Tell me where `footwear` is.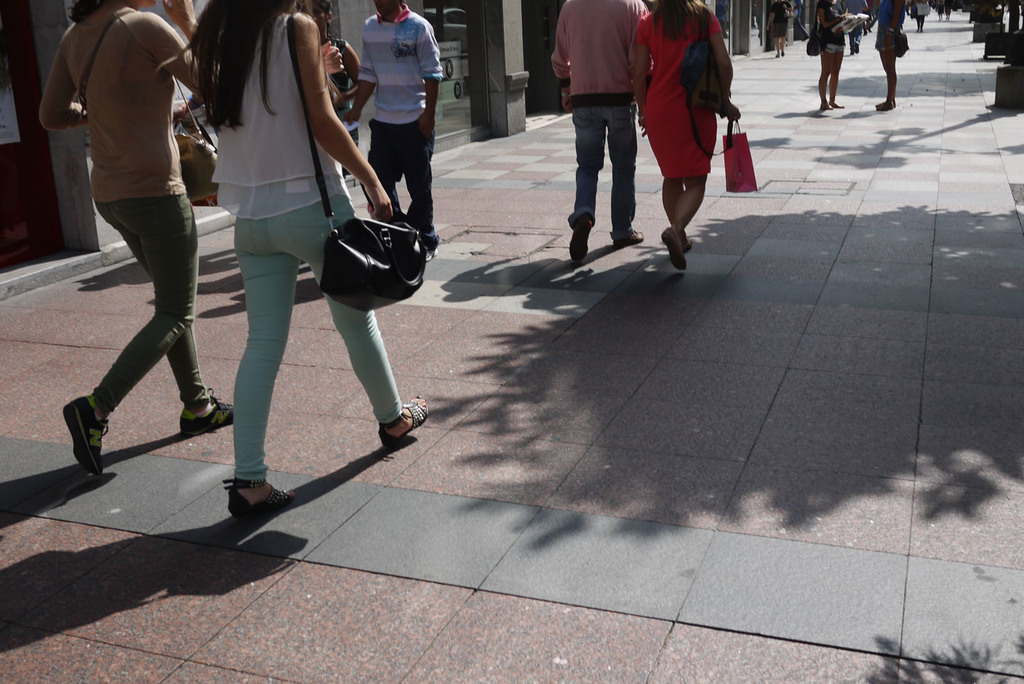
`footwear` is at 781,51,785,56.
